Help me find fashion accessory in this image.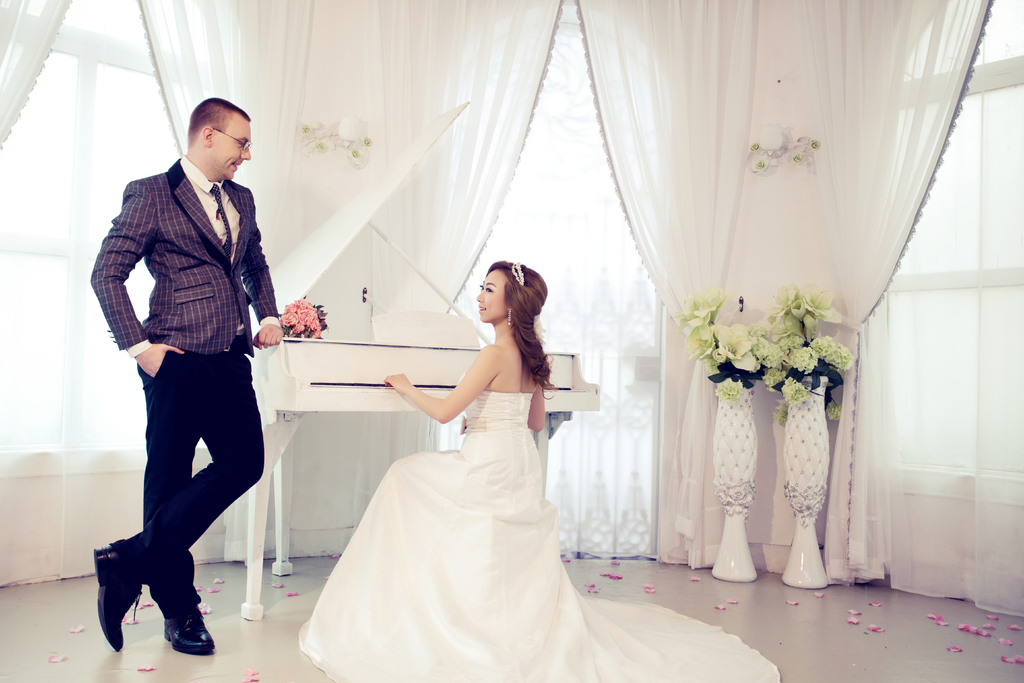
Found it: (513, 260, 525, 288).
